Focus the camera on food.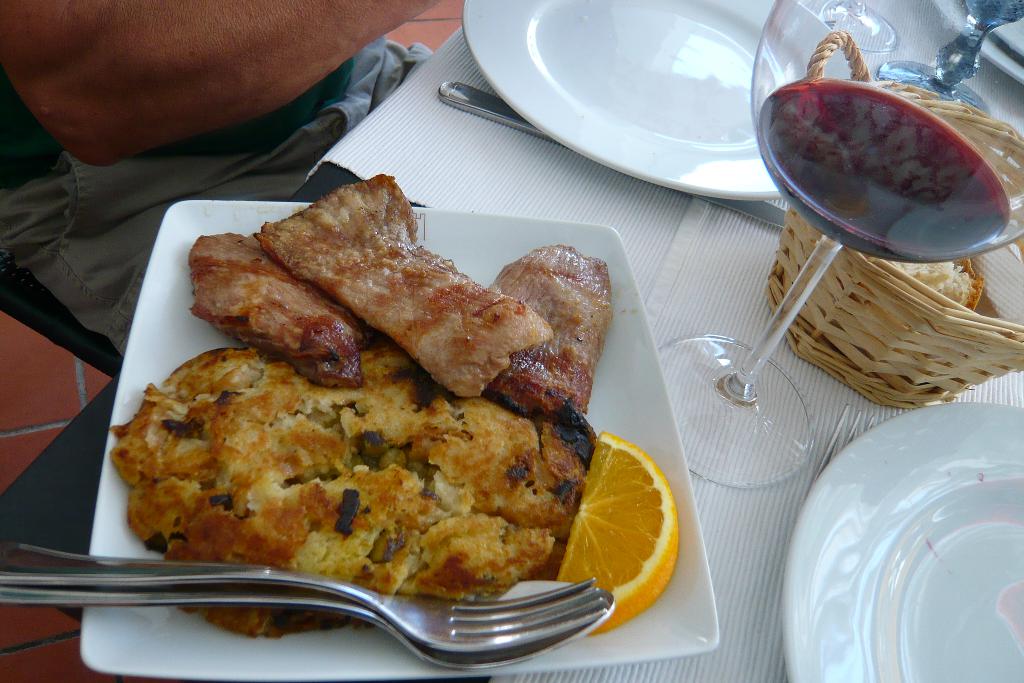
Focus region: <region>127, 210, 637, 609</region>.
